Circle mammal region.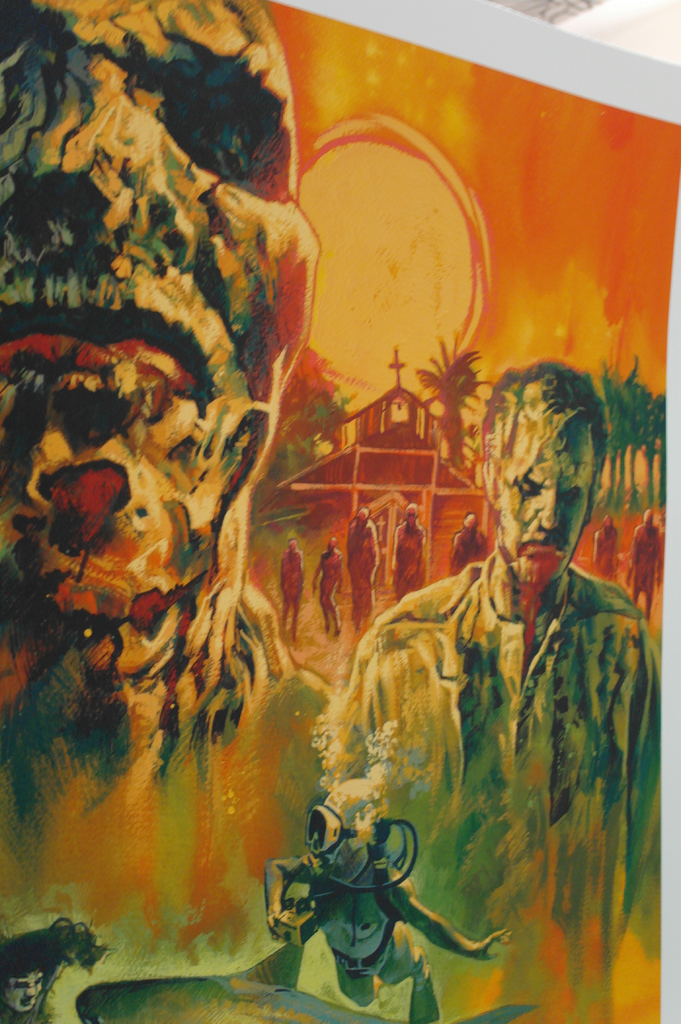
Region: bbox=[280, 540, 301, 643].
